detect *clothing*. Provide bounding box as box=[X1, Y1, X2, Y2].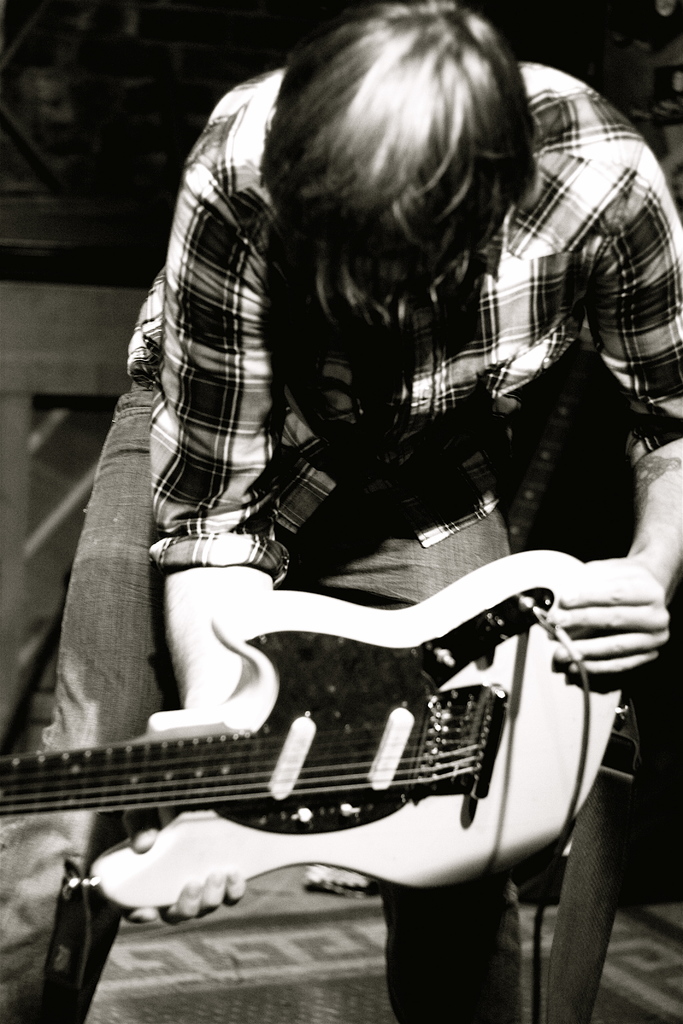
box=[0, 67, 679, 1023].
